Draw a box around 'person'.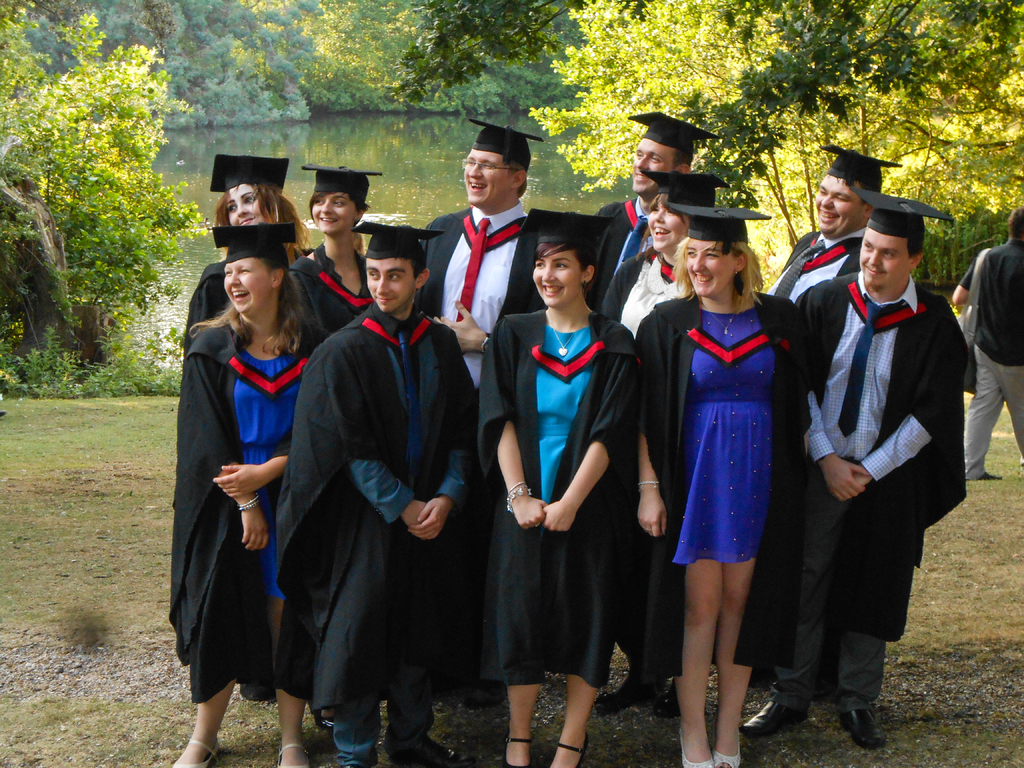
159,216,323,767.
